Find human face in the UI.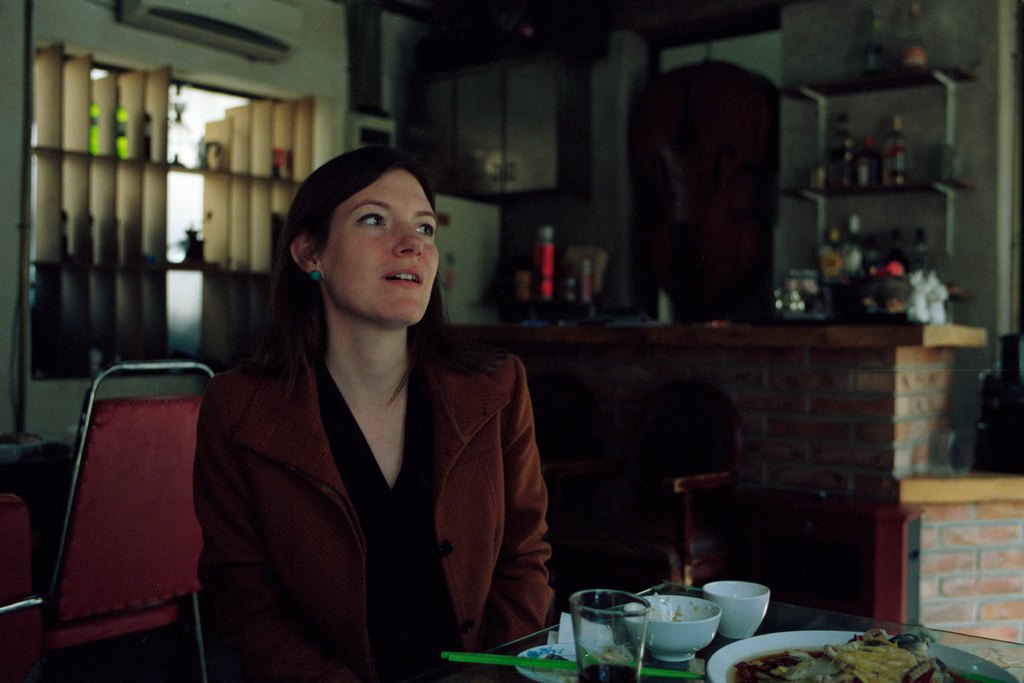
UI element at 322 165 436 319.
